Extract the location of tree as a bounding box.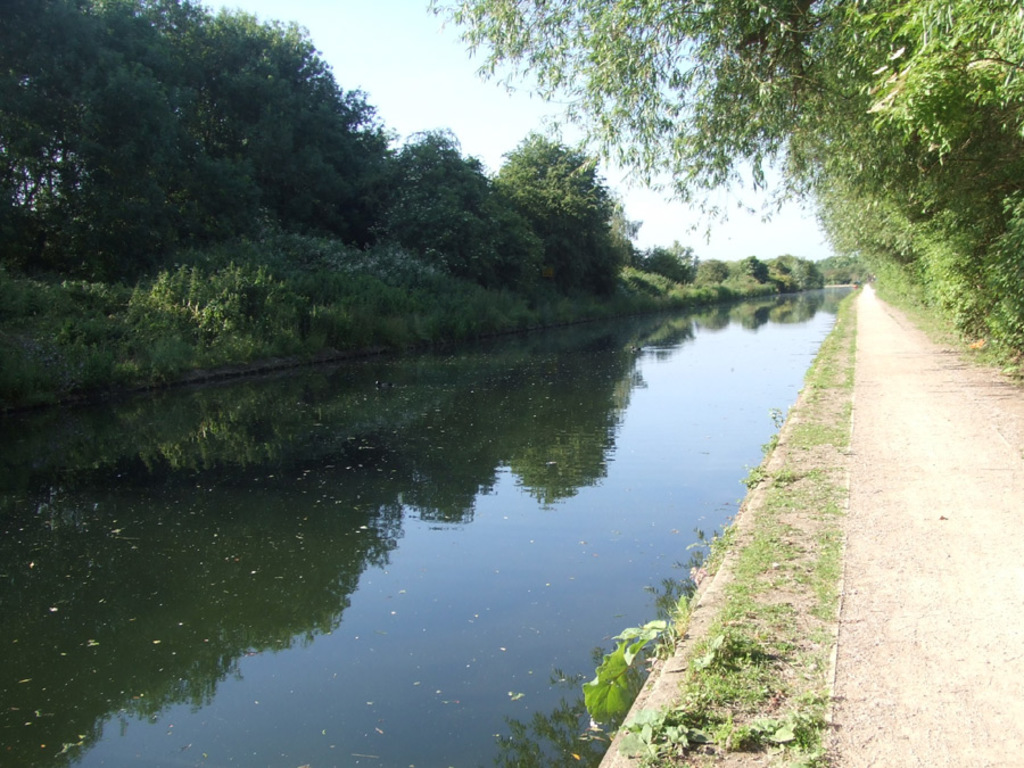
locate(771, 256, 820, 291).
